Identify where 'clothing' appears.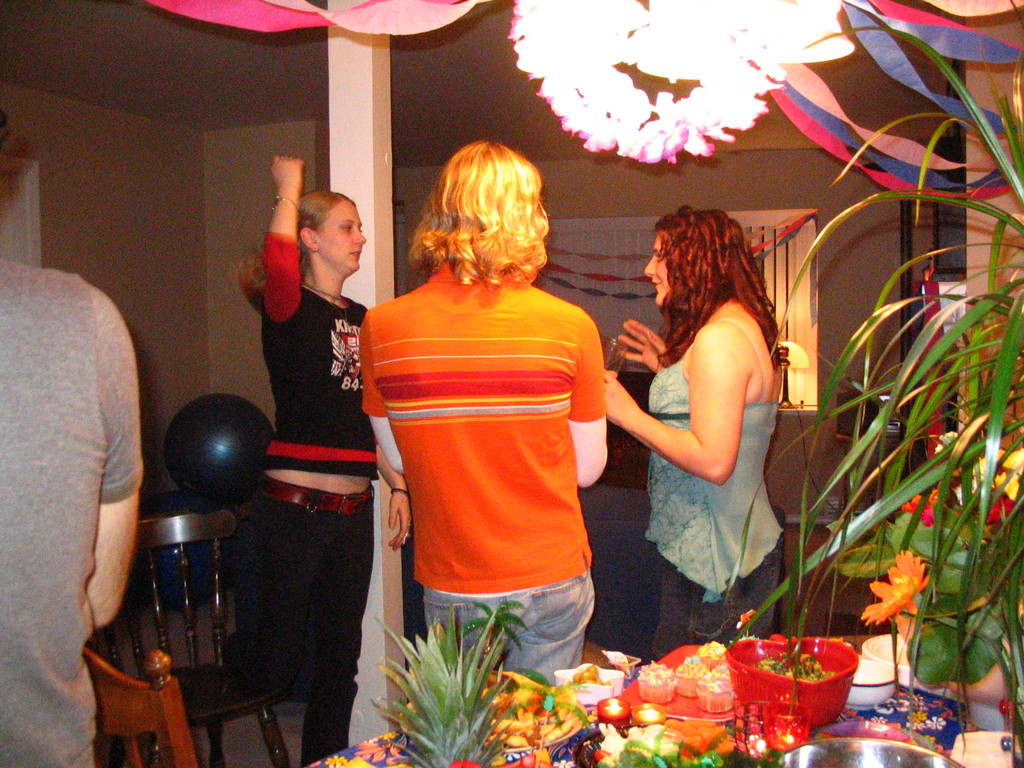
Appears at locate(0, 249, 144, 767).
